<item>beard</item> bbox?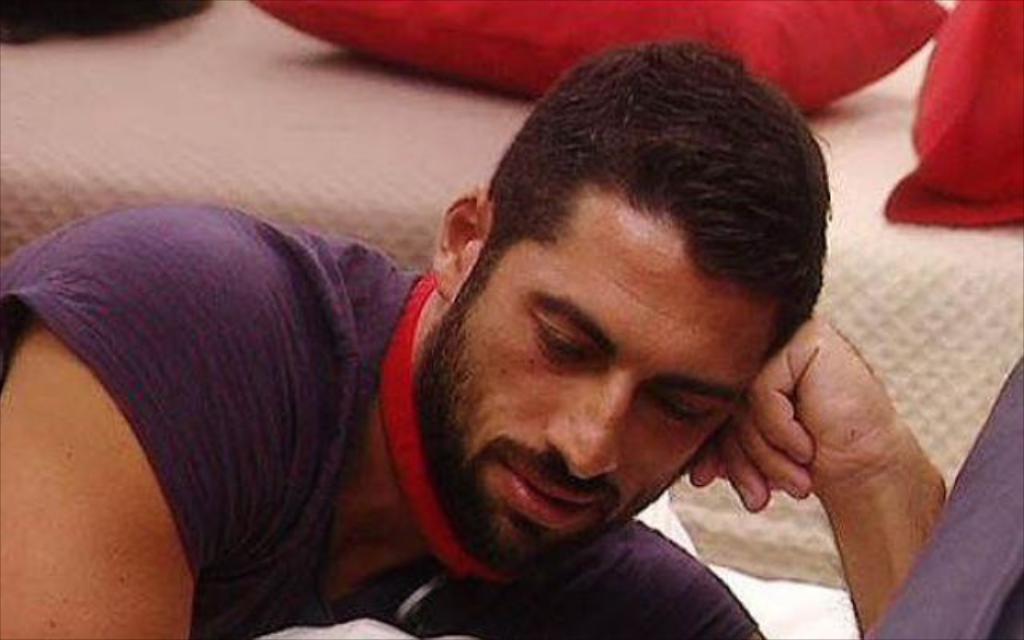
bbox=[382, 354, 778, 582]
